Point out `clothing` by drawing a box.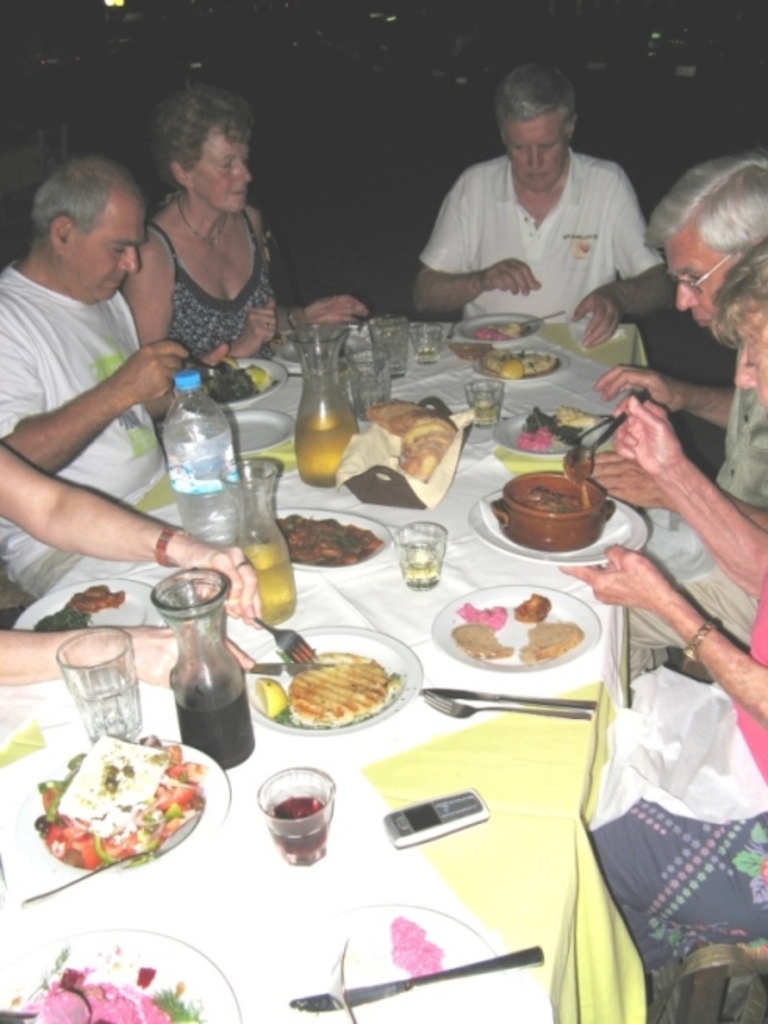
region(0, 269, 185, 608).
